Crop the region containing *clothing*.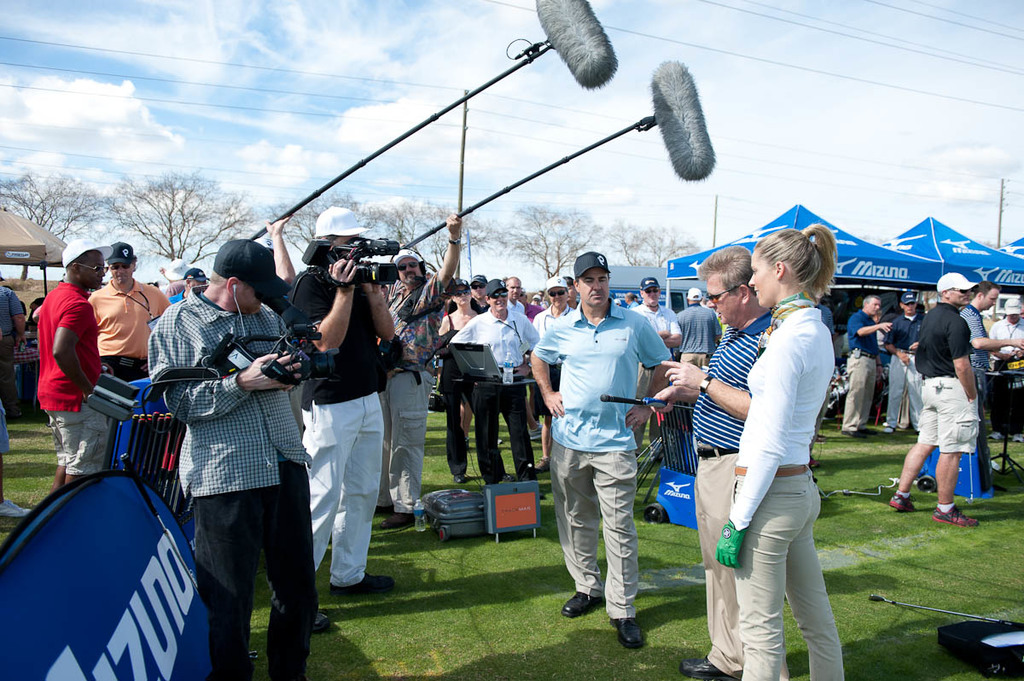
Crop region: x1=715 y1=268 x2=853 y2=648.
